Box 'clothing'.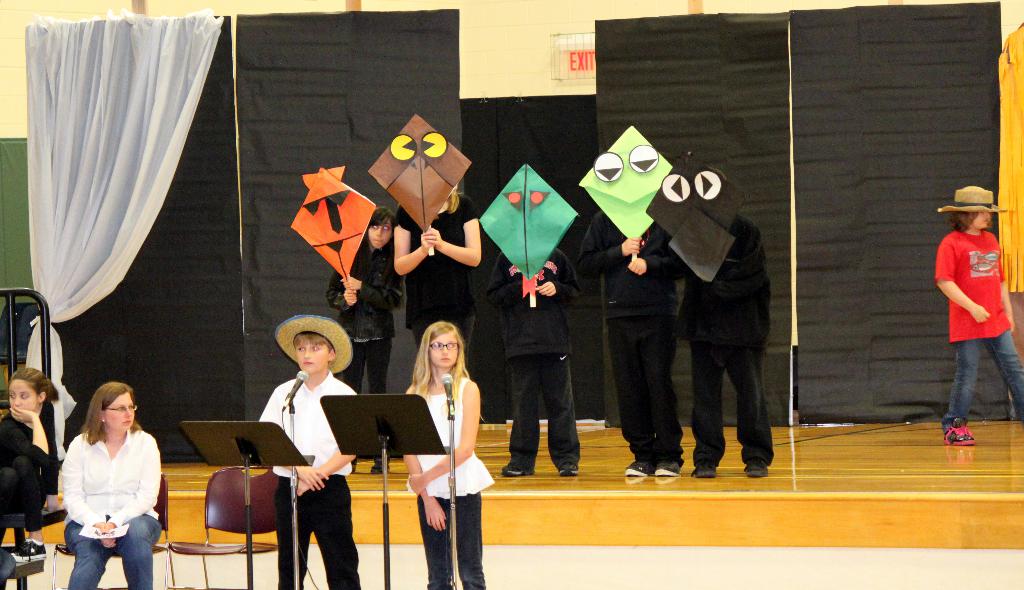
399/197/479/349.
